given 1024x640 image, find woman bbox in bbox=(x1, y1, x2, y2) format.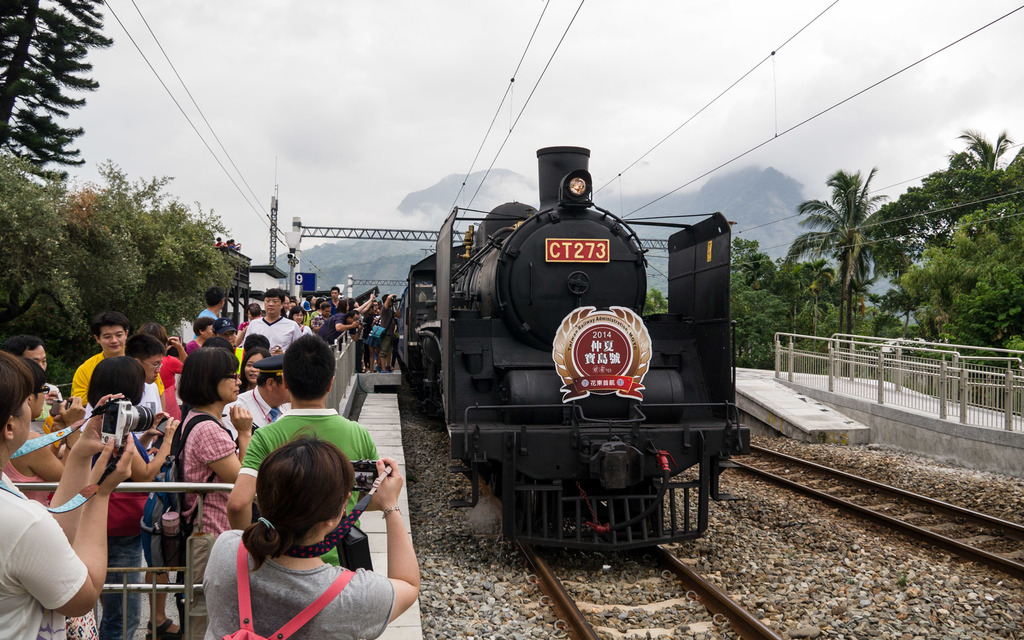
bbox=(143, 348, 258, 639).
